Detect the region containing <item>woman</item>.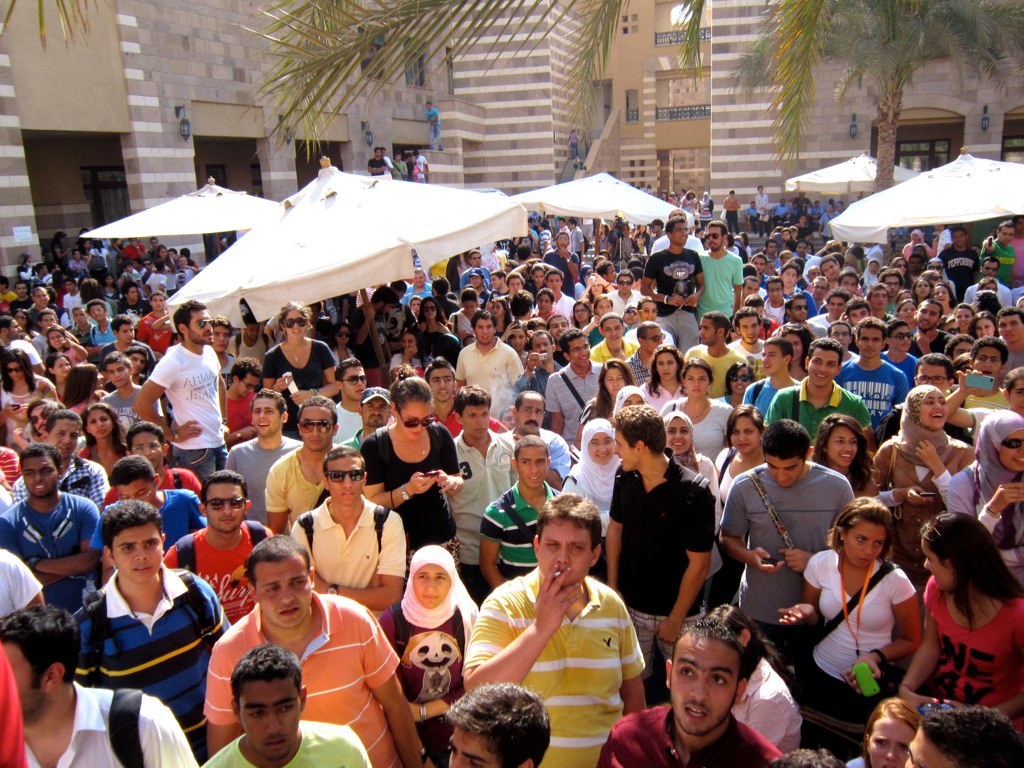
{"x1": 562, "y1": 405, "x2": 621, "y2": 526}.
